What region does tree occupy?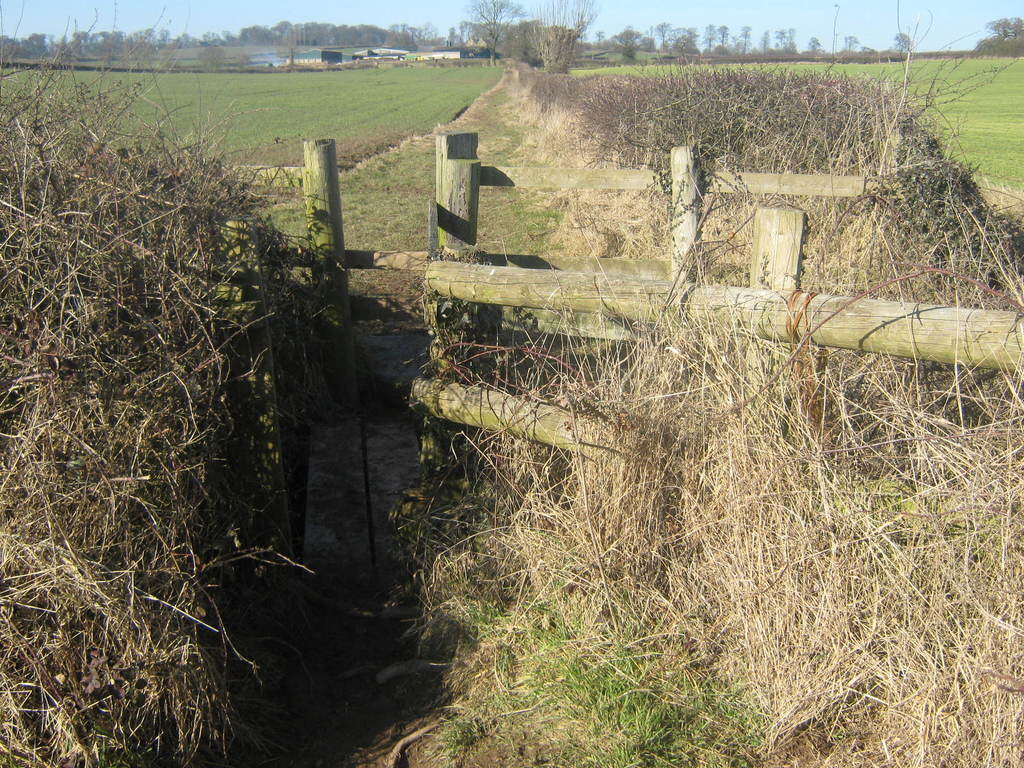
[x1=807, y1=38, x2=820, y2=51].
